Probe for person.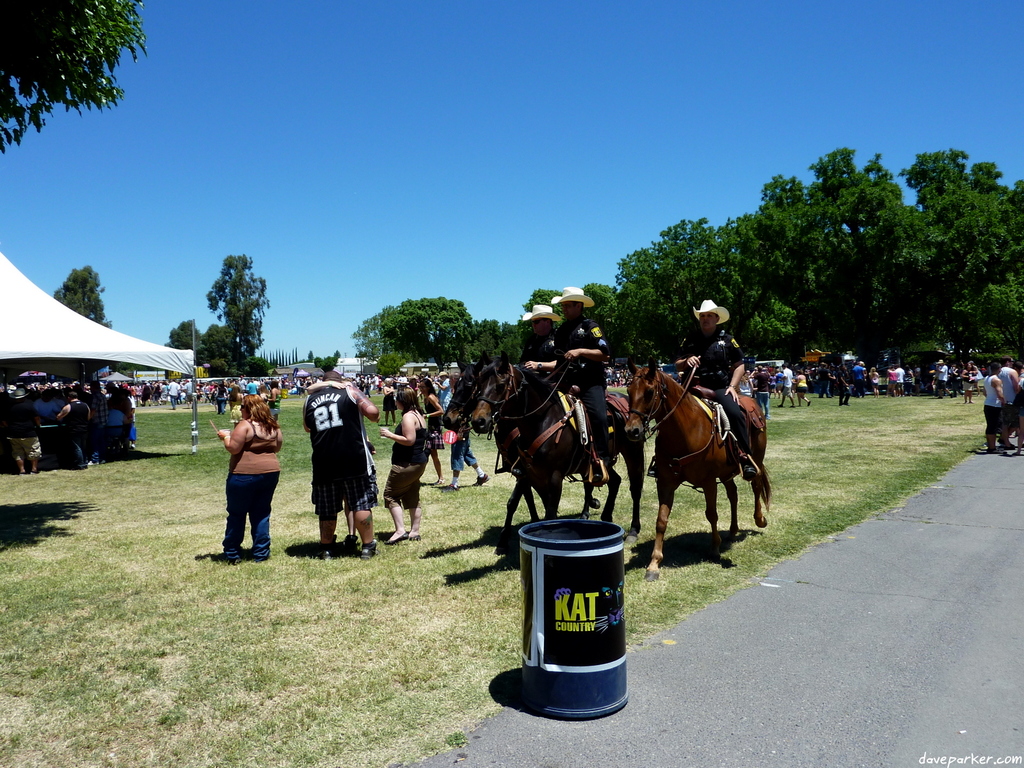
Probe result: x1=548, y1=286, x2=612, y2=484.
